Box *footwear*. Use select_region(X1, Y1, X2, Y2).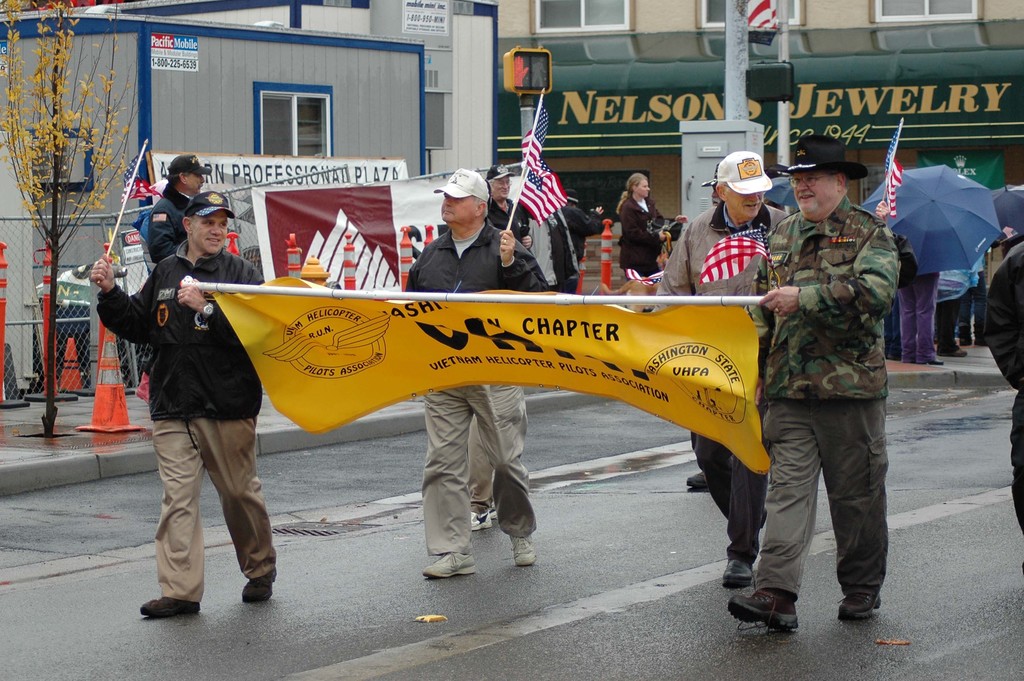
select_region(838, 593, 885, 620).
